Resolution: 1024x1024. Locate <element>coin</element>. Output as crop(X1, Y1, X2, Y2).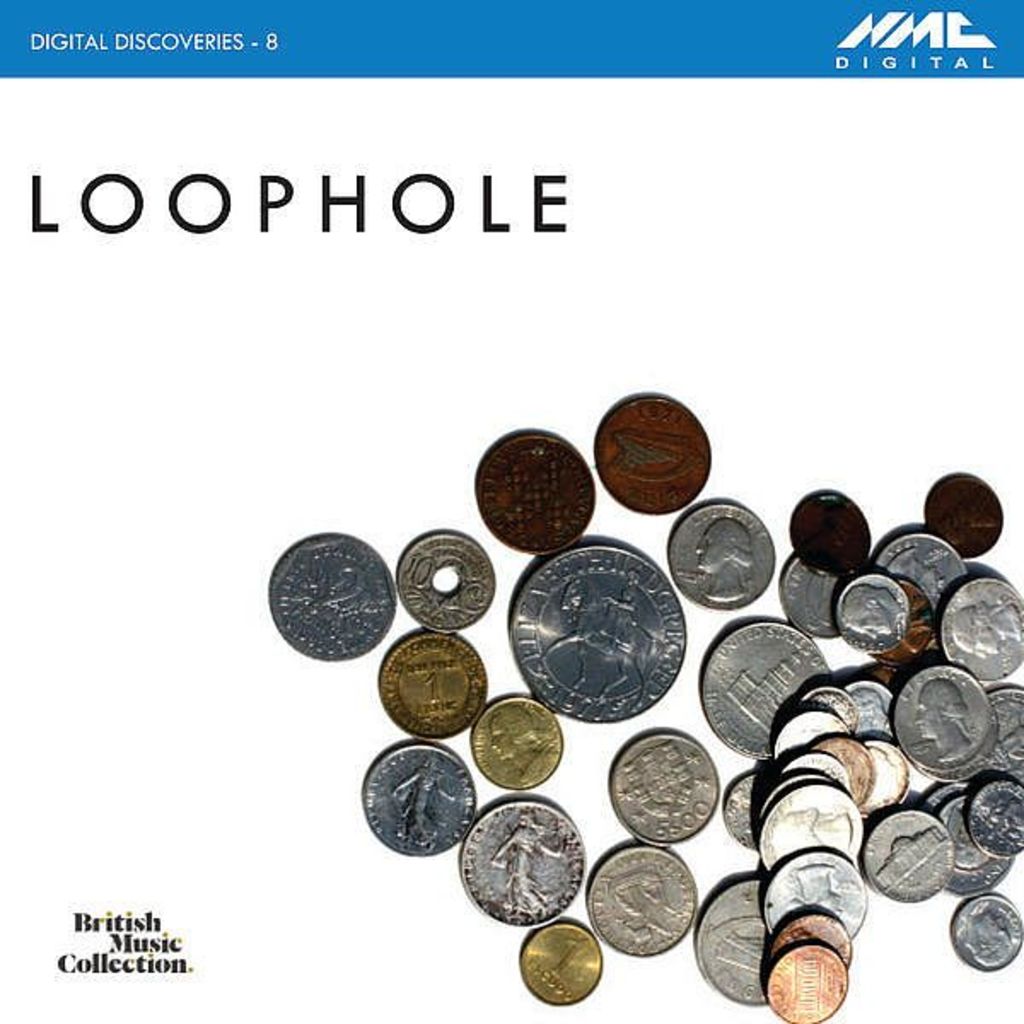
crop(519, 920, 602, 1009).
